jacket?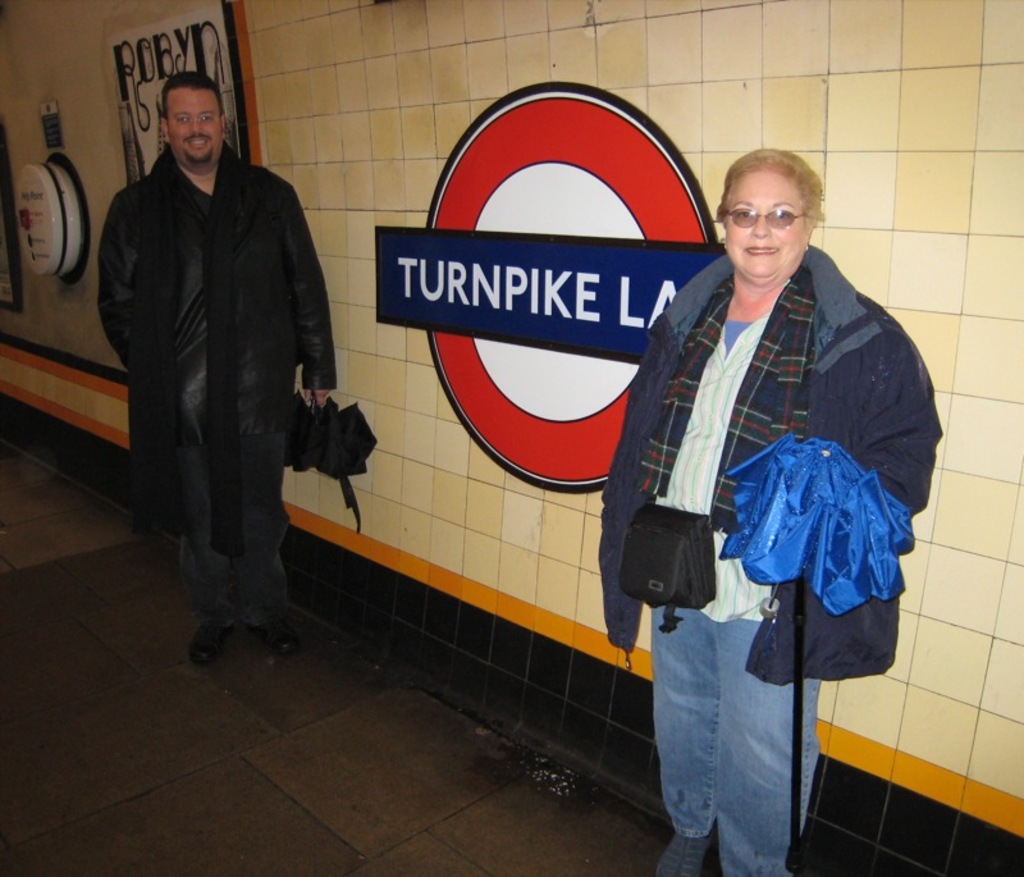
<box>598,246,947,681</box>
